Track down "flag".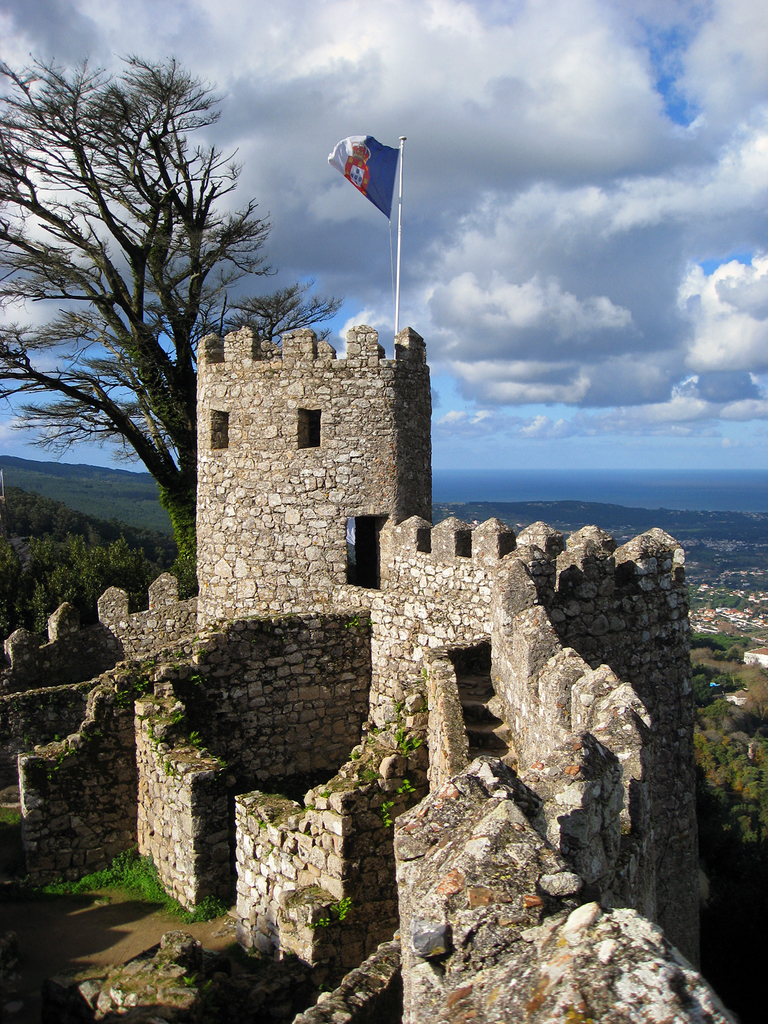
Tracked to 321:124:403:228.
